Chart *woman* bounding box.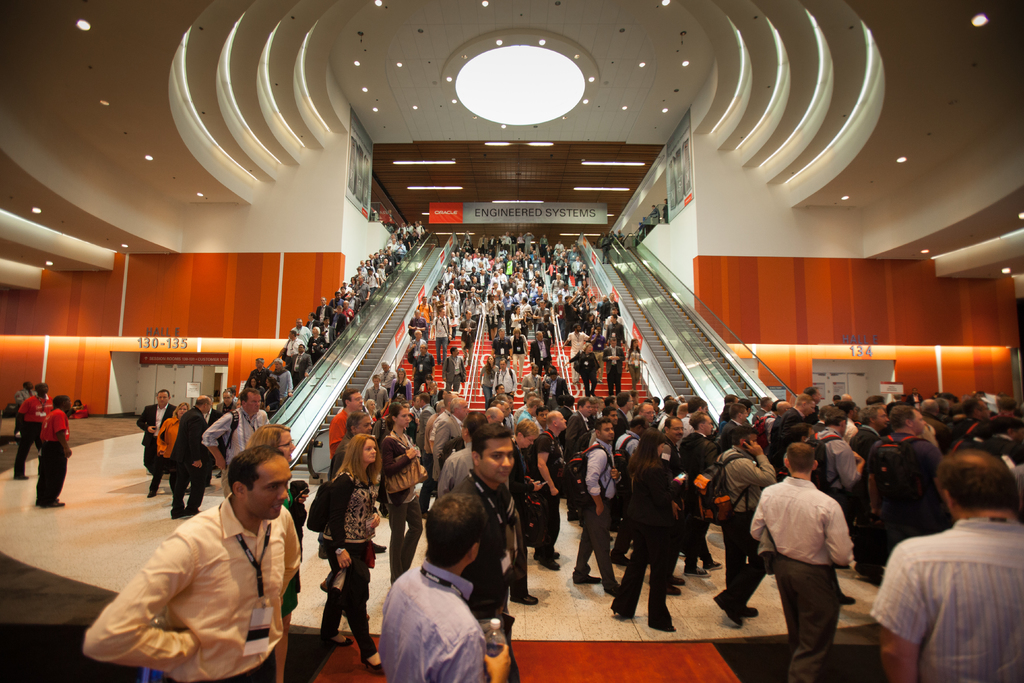
Charted: 582 313 596 337.
